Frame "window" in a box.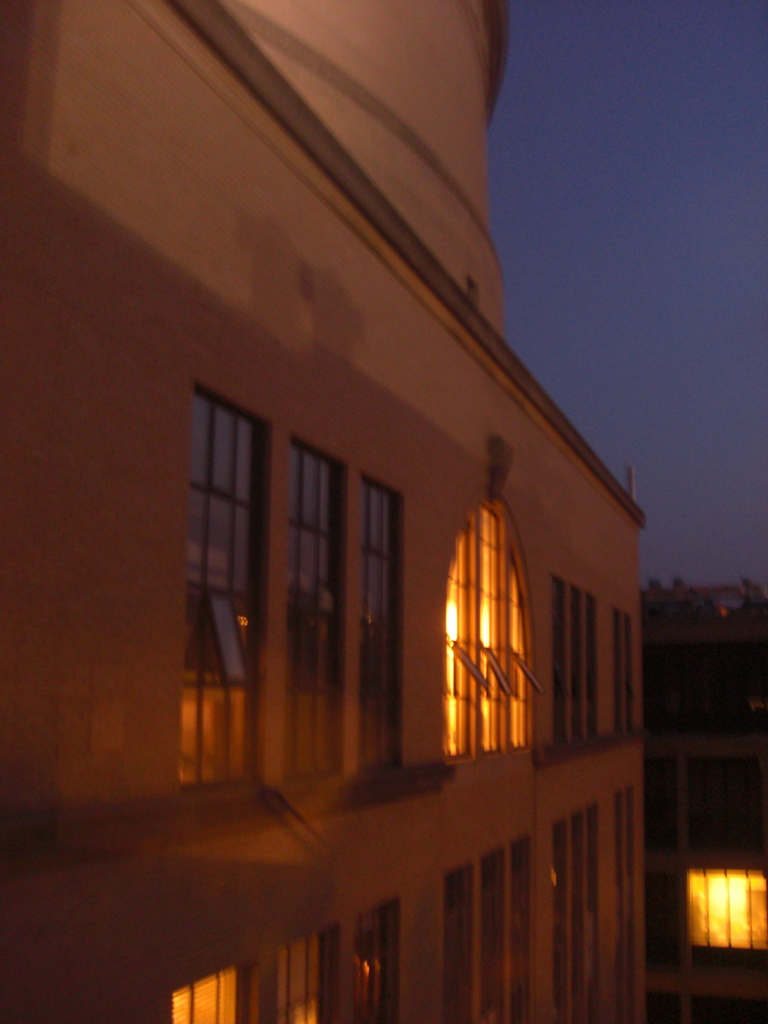
[left=442, top=865, right=474, bottom=1019].
